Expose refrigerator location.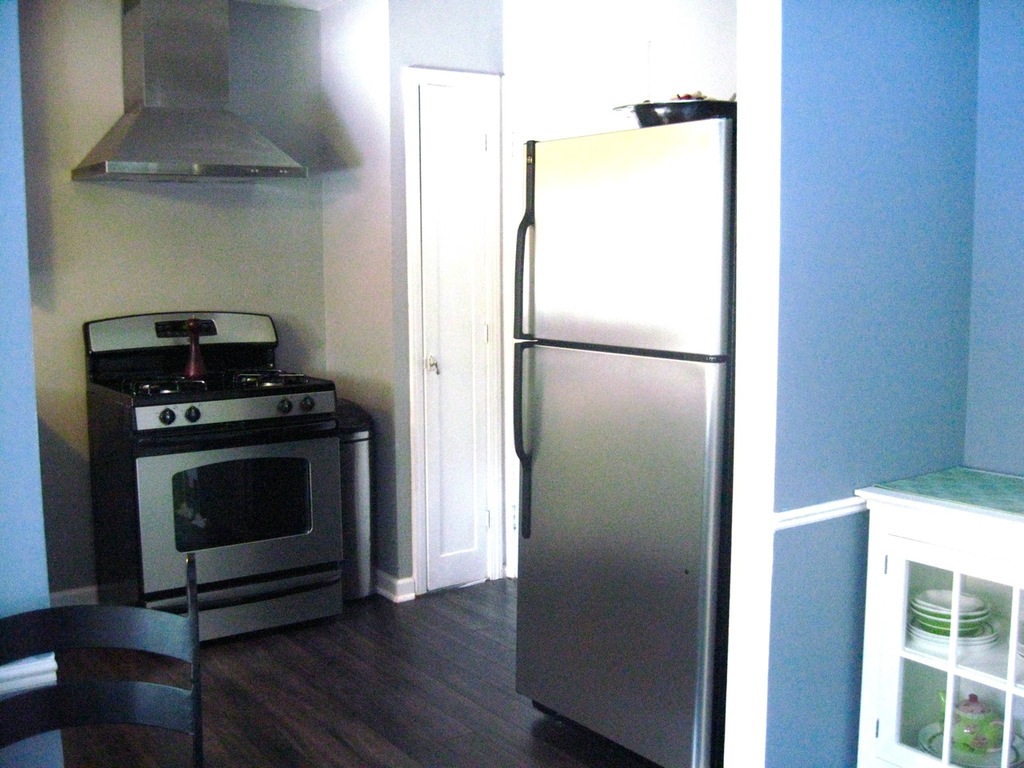
Exposed at locate(510, 126, 729, 767).
